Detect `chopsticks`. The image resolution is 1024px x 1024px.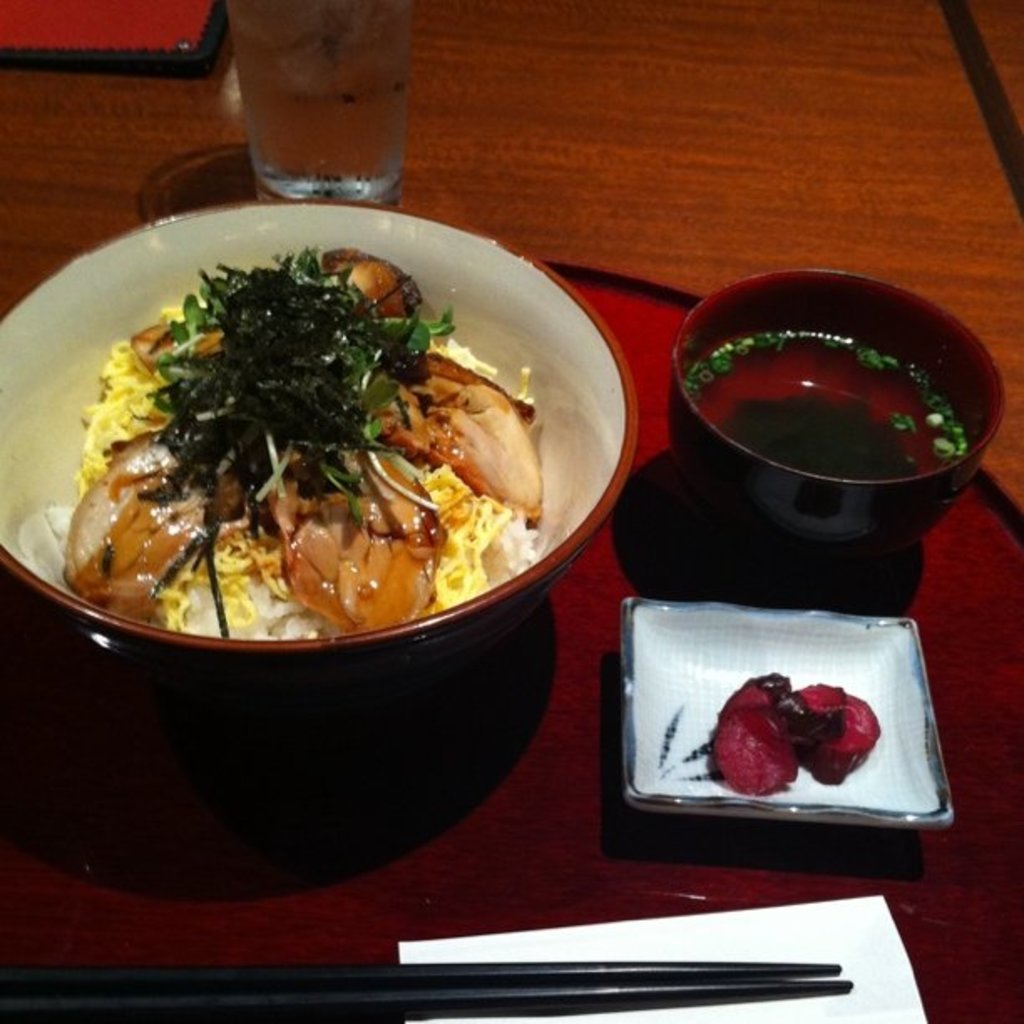
{"x1": 0, "y1": 960, "x2": 852, "y2": 1022}.
